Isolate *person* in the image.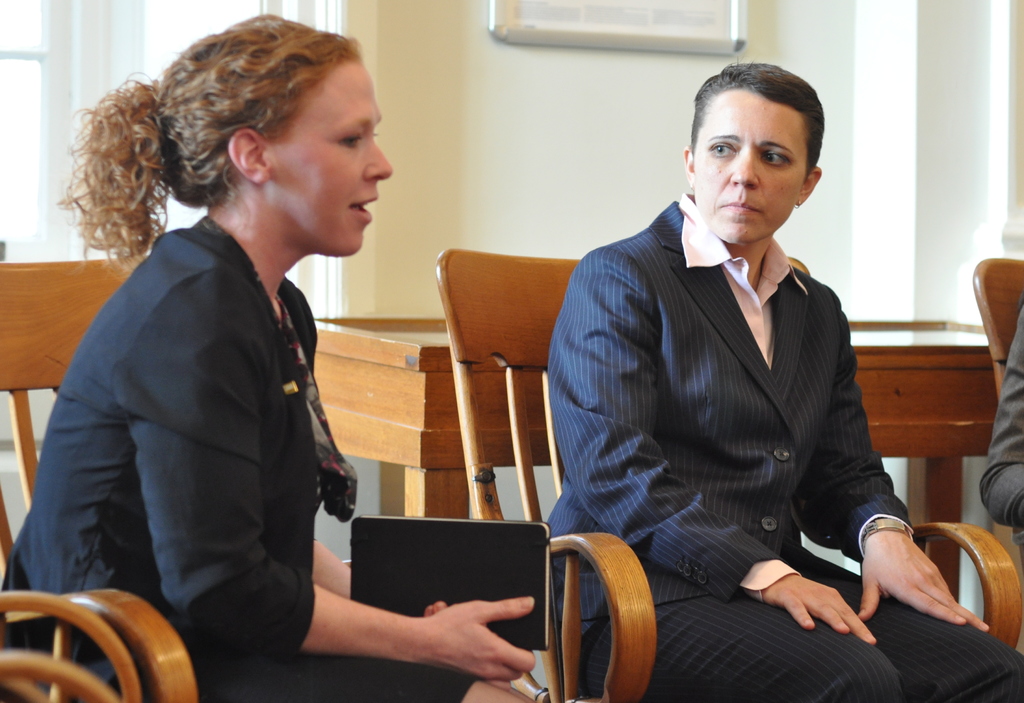
Isolated region: BBox(543, 56, 1023, 702).
